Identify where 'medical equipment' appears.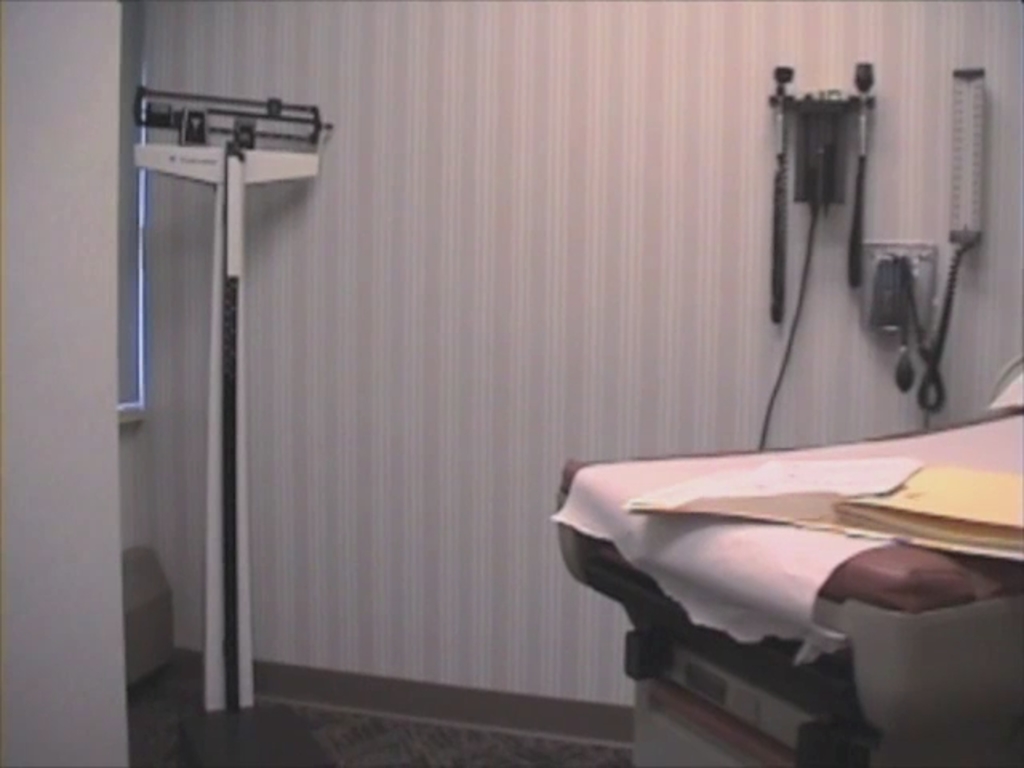
Appears at (x1=133, y1=78, x2=338, y2=766).
